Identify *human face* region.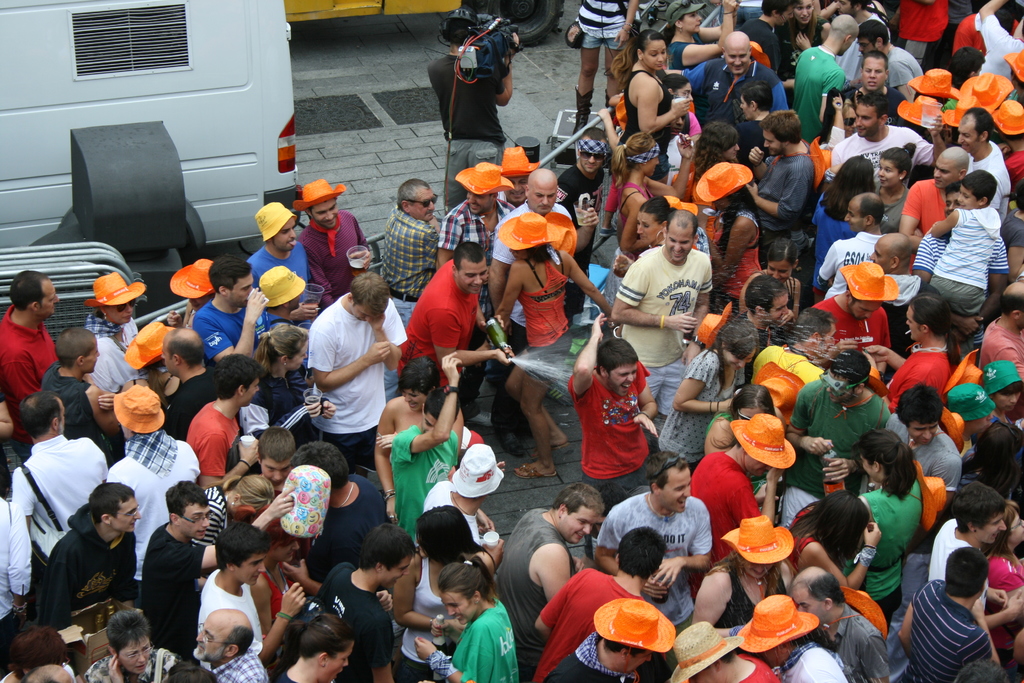
Region: rect(564, 505, 594, 542).
